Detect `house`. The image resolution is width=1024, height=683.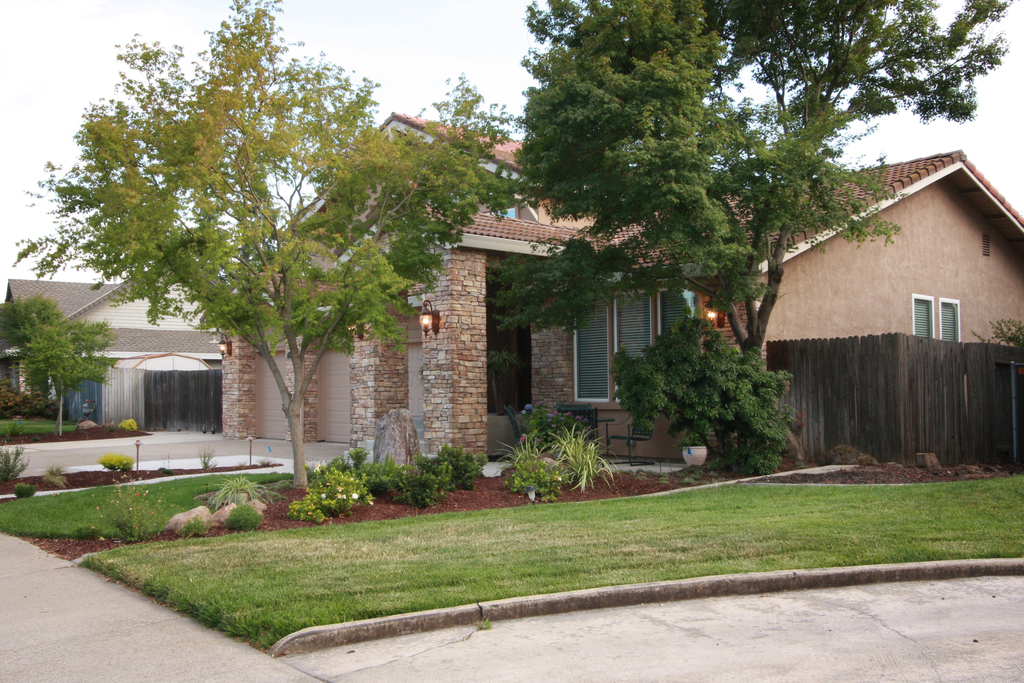
{"left": 0, "top": 267, "right": 116, "bottom": 414}.
